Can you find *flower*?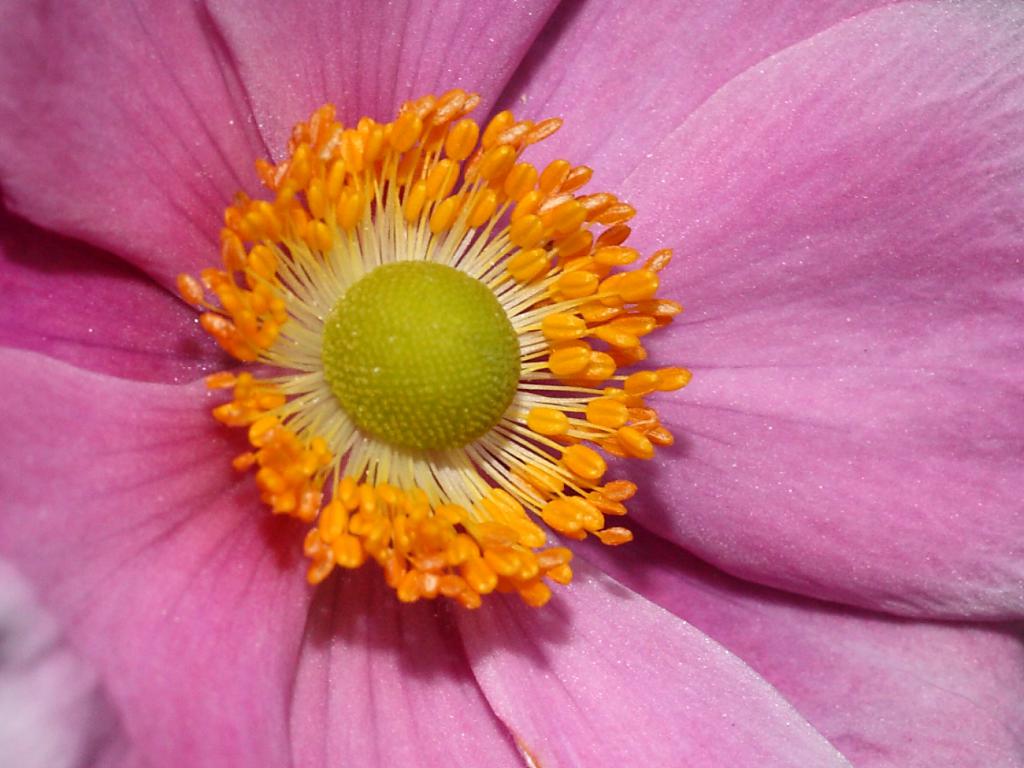
Yes, bounding box: (0, 0, 1023, 767).
